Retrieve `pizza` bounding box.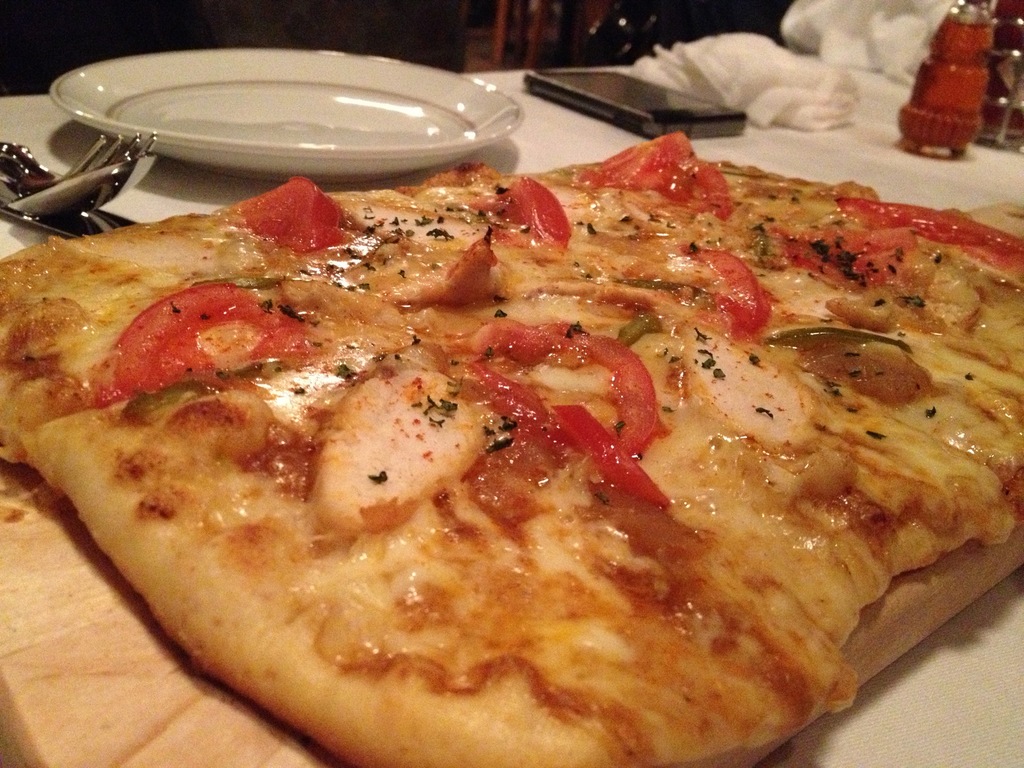
Bounding box: rect(33, 131, 1011, 756).
